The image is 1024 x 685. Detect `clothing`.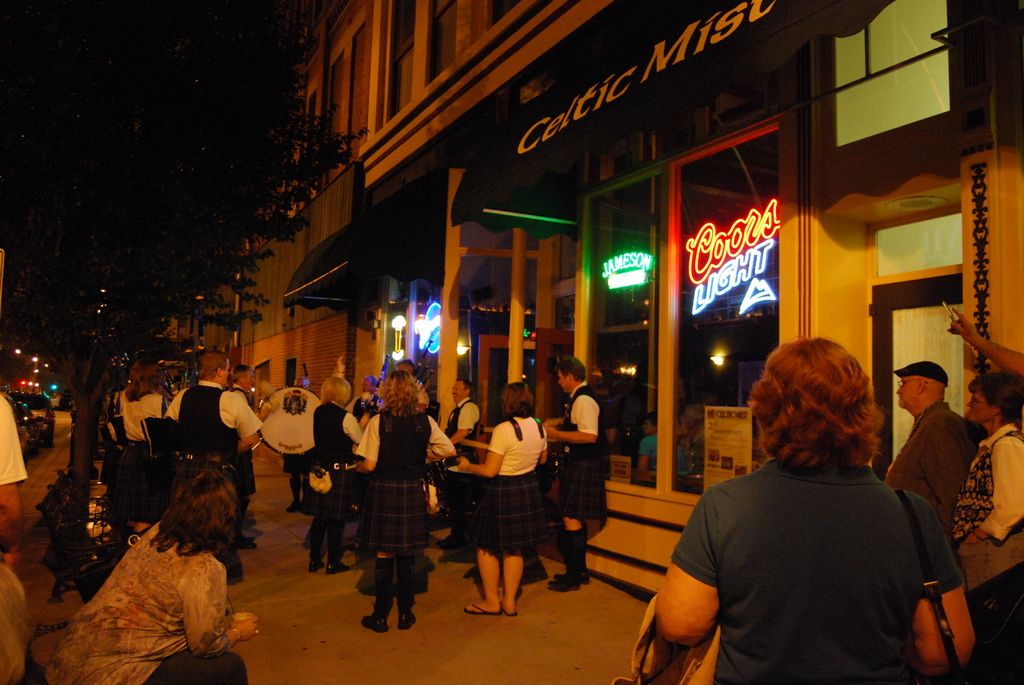
Detection: 541:382:612:526.
